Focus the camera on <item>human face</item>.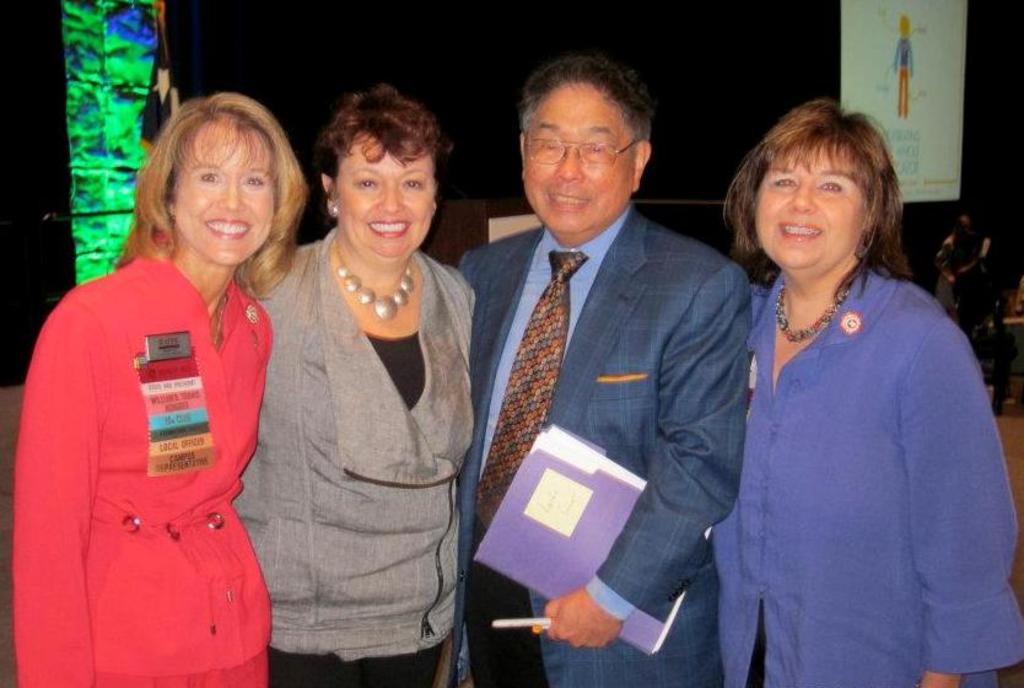
Focus region: box(334, 128, 437, 257).
